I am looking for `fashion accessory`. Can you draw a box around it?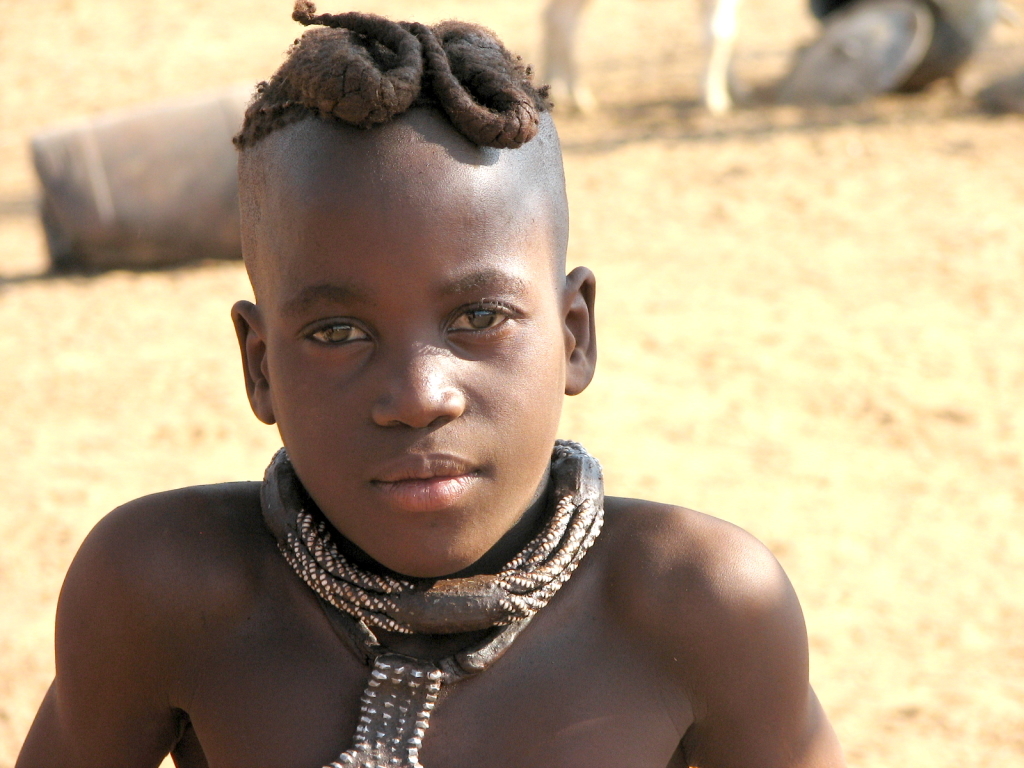
Sure, the bounding box is pyautogui.locateOnScreen(252, 438, 613, 767).
